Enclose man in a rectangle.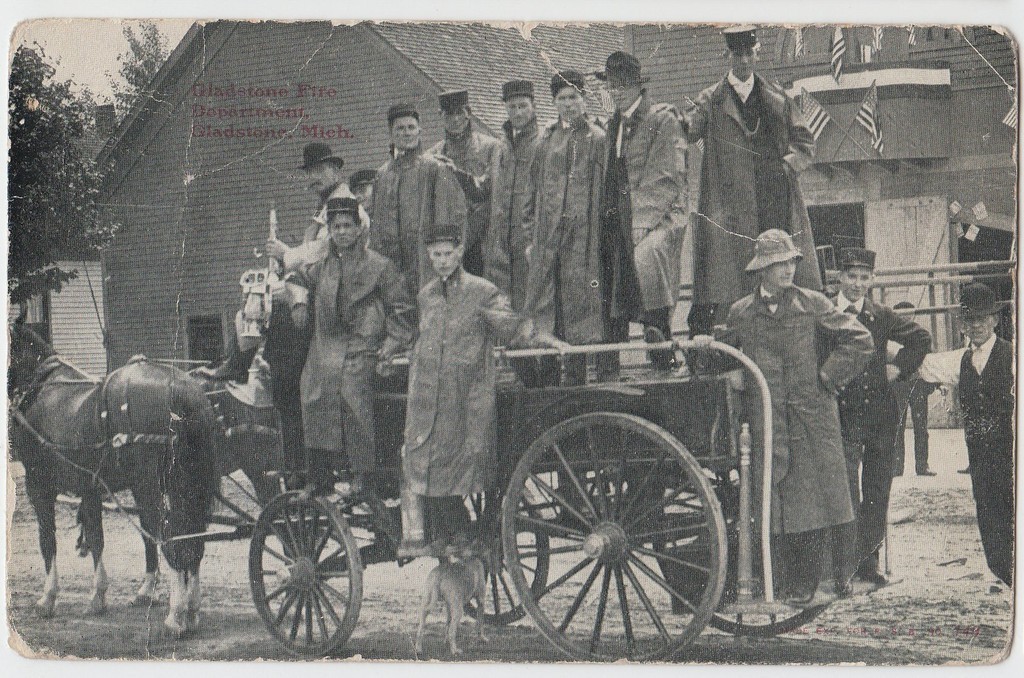
region(288, 196, 422, 491).
